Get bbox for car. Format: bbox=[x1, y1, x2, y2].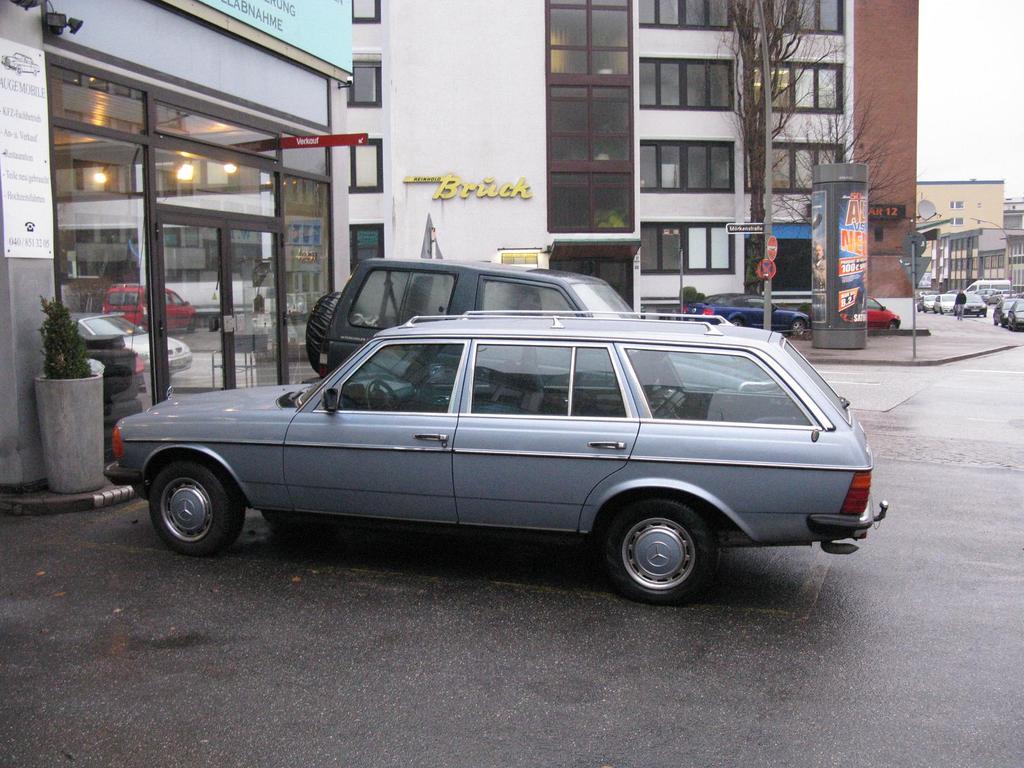
bbox=[68, 309, 191, 367].
